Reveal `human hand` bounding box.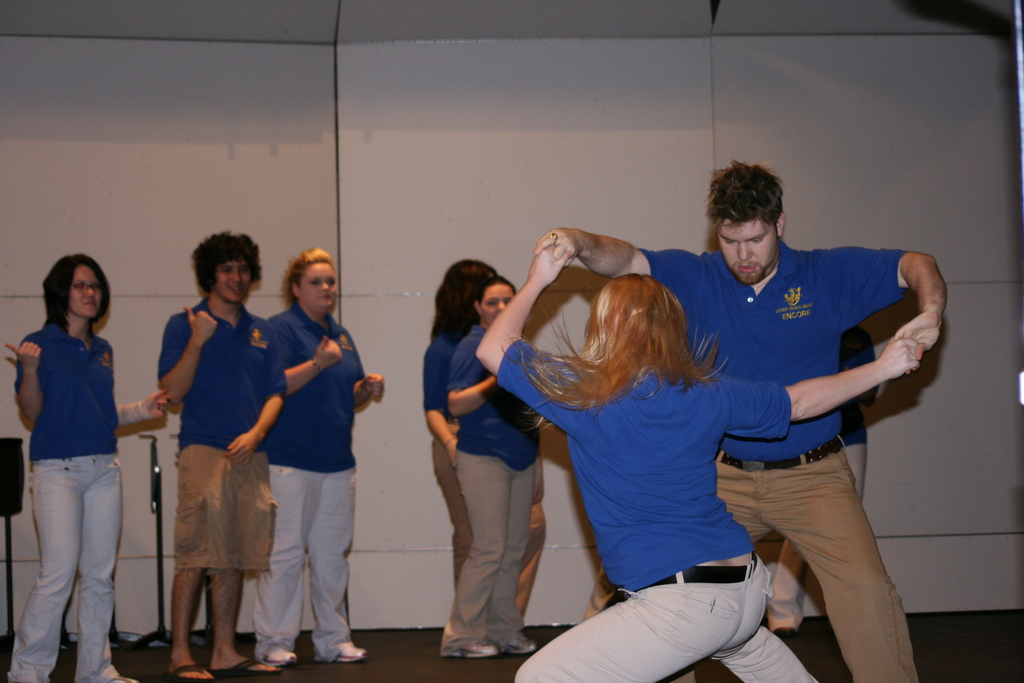
Revealed: [x1=181, y1=305, x2=217, y2=342].
